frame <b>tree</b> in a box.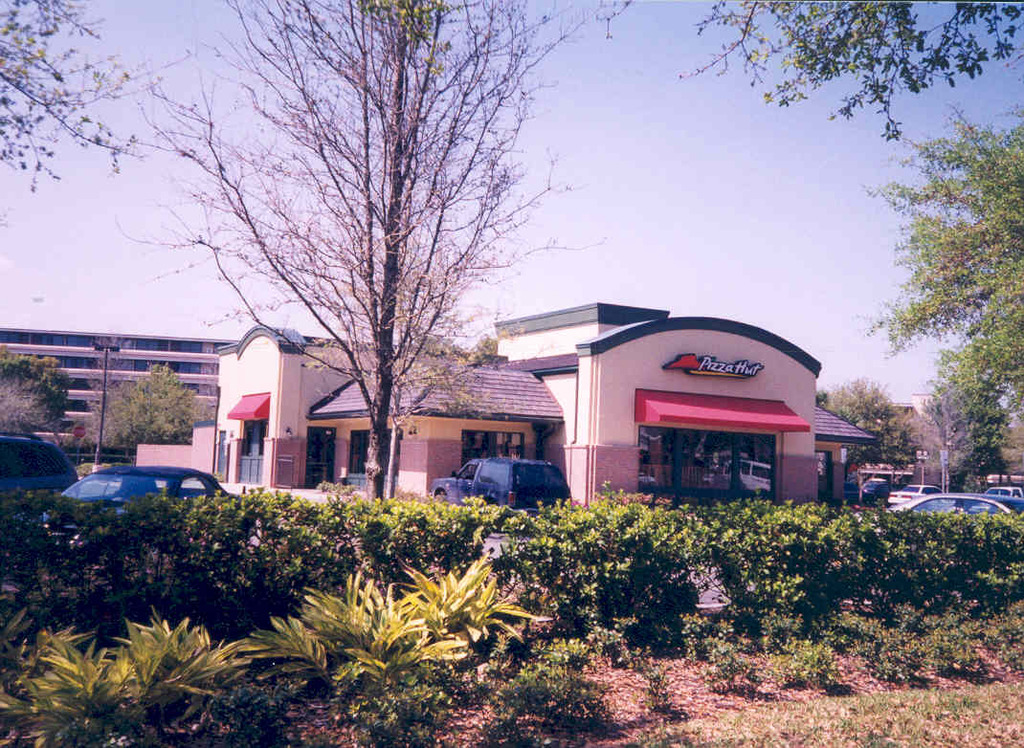
select_region(0, 0, 195, 198).
